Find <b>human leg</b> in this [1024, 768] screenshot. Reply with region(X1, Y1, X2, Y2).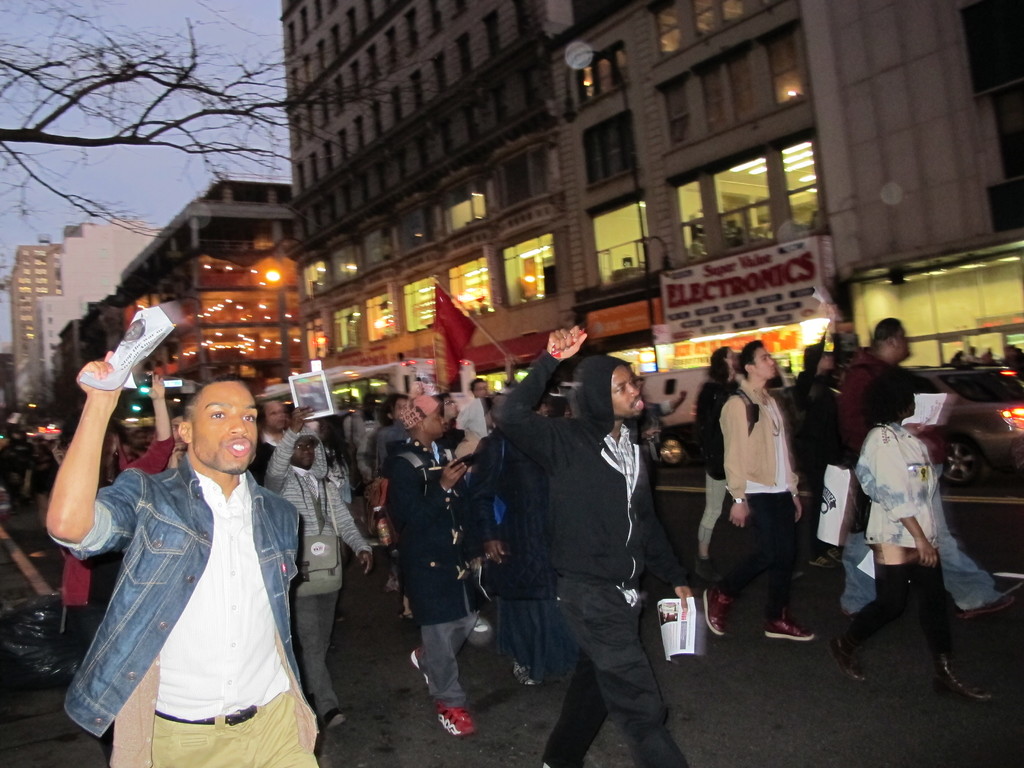
region(408, 577, 478, 688).
